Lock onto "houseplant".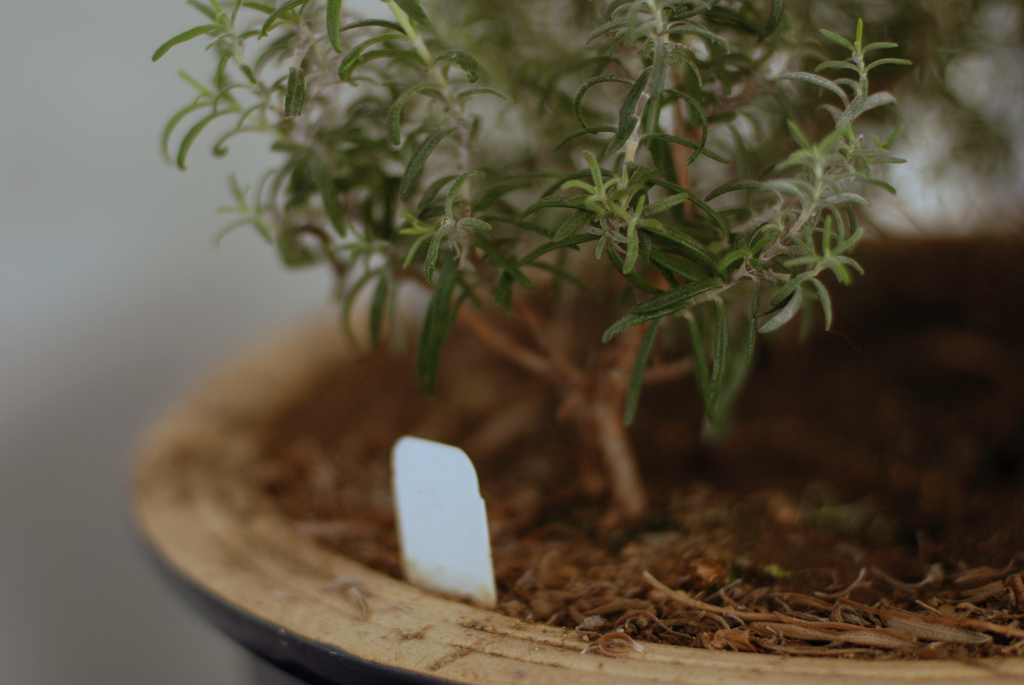
Locked: 124 0 1023 683.
